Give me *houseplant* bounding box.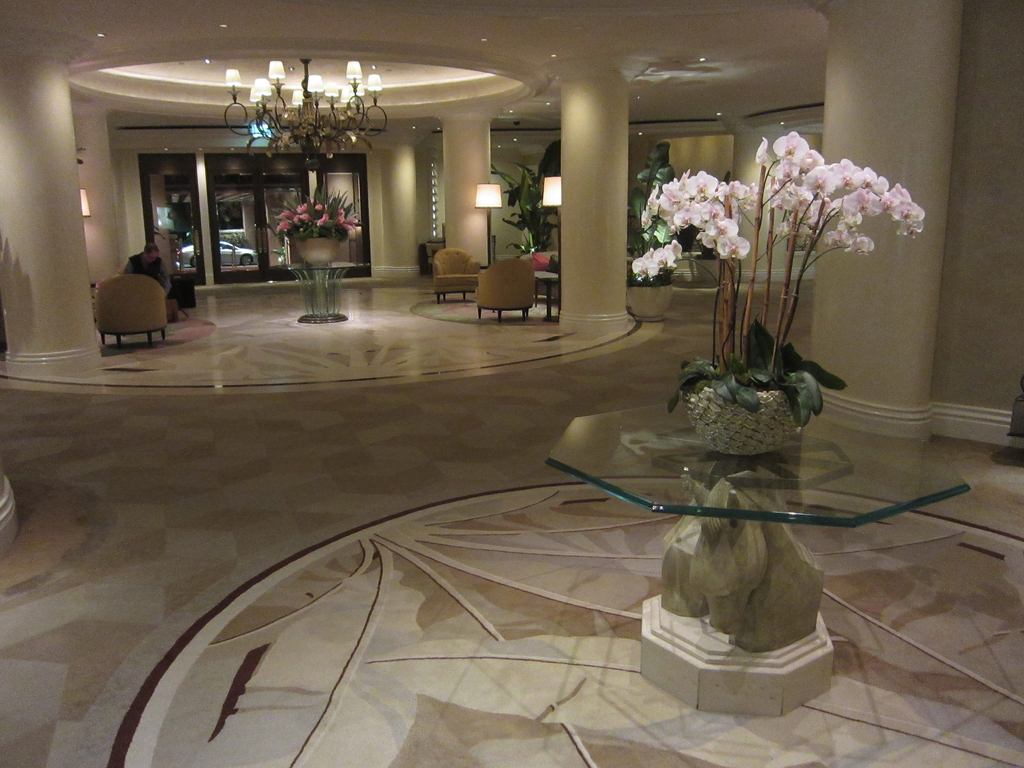
region(262, 177, 374, 263).
